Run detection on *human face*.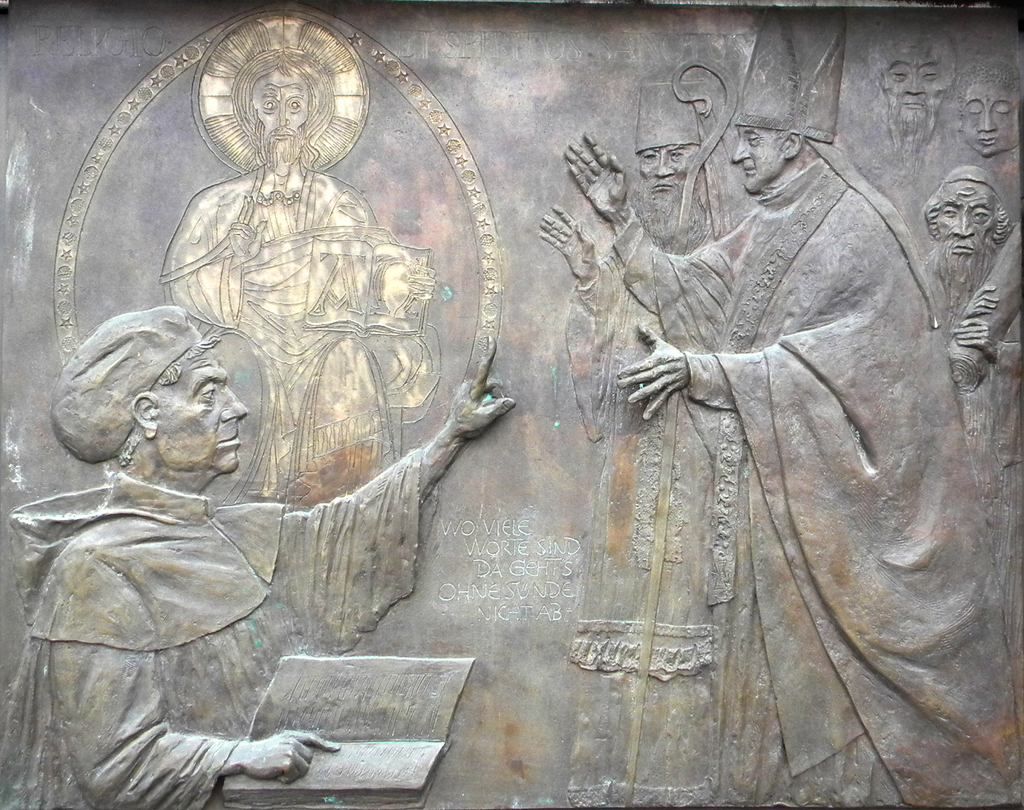
Result: x1=254, y1=68, x2=314, y2=156.
